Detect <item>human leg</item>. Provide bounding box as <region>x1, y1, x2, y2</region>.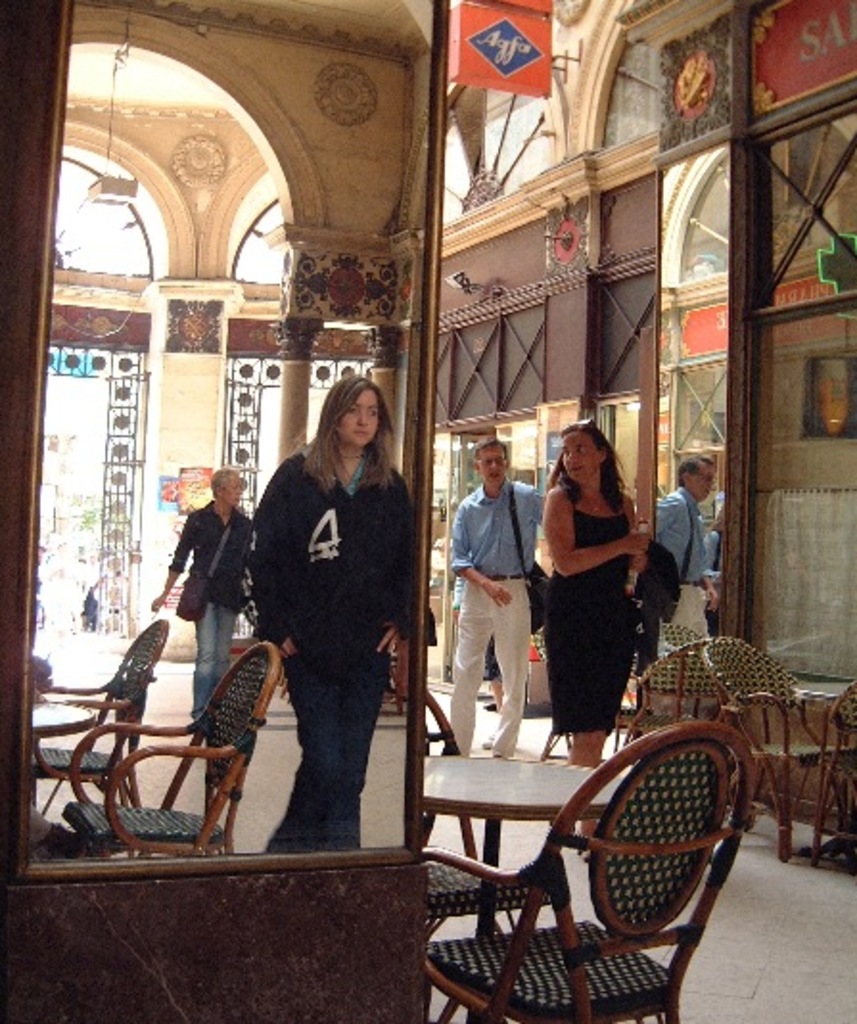
<region>211, 594, 236, 679</region>.
